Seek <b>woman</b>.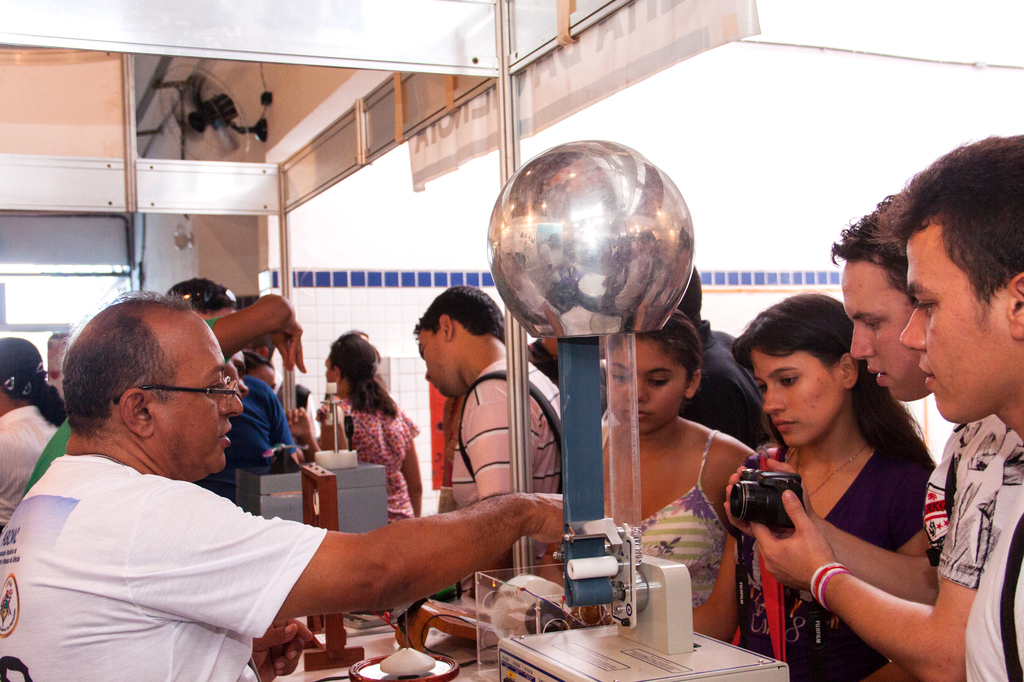
locate(691, 292, 941, 681).
